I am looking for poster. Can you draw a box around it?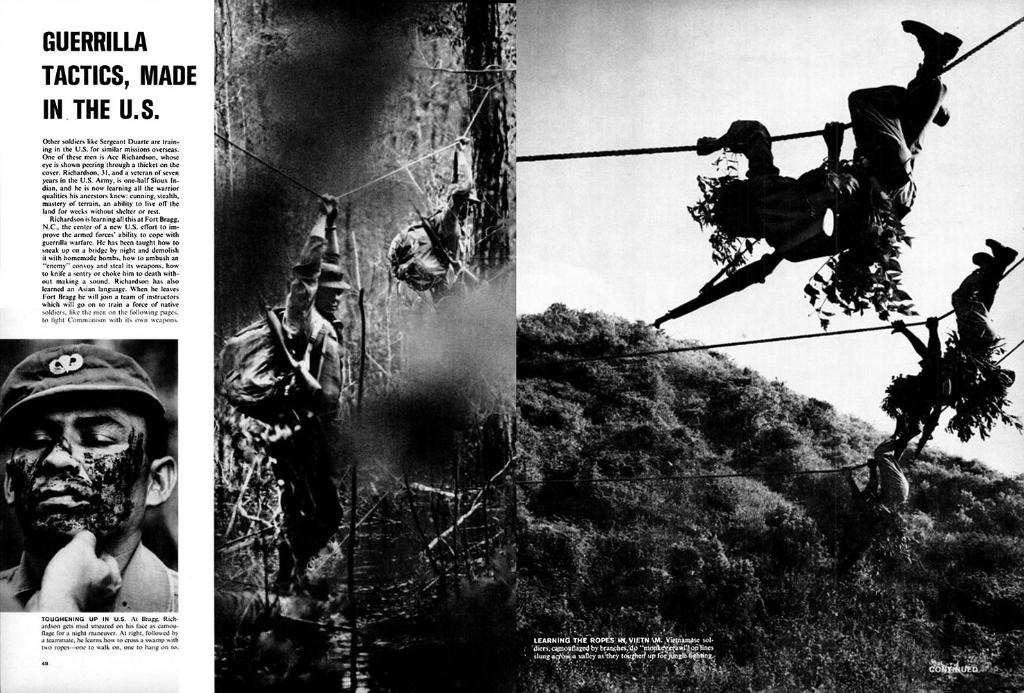
Sure, the bounding box is x1=0 y1=2 x2=1023 y2=692.
